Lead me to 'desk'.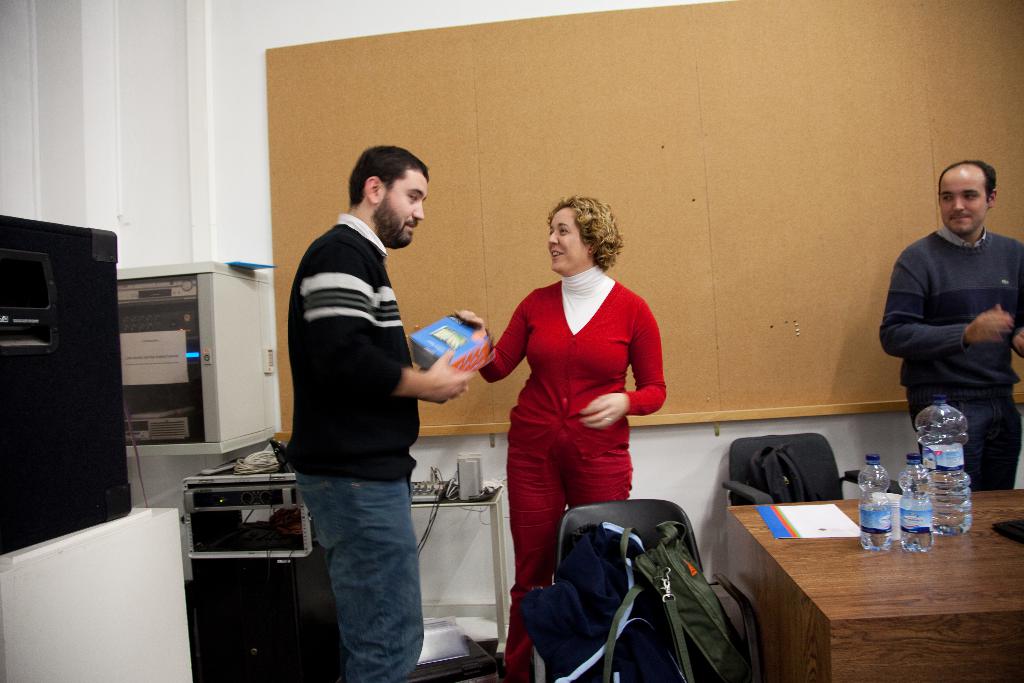
Lead to detection(716, 479, 974, 671).
